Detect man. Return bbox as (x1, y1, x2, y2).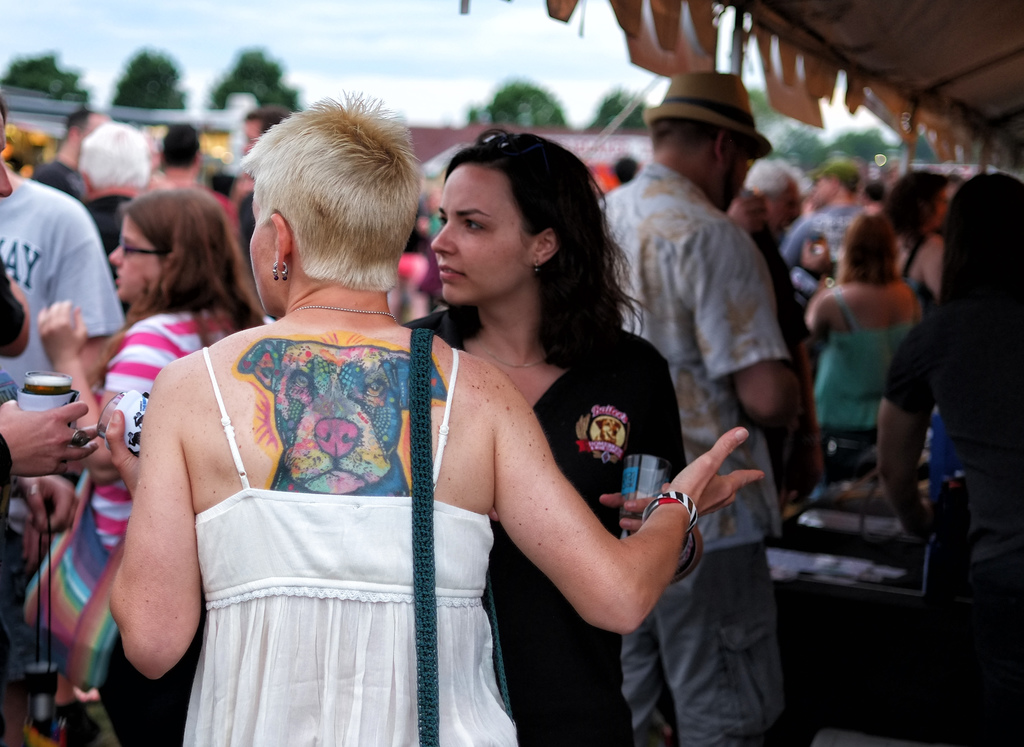
(600, 74, 801, 746).
